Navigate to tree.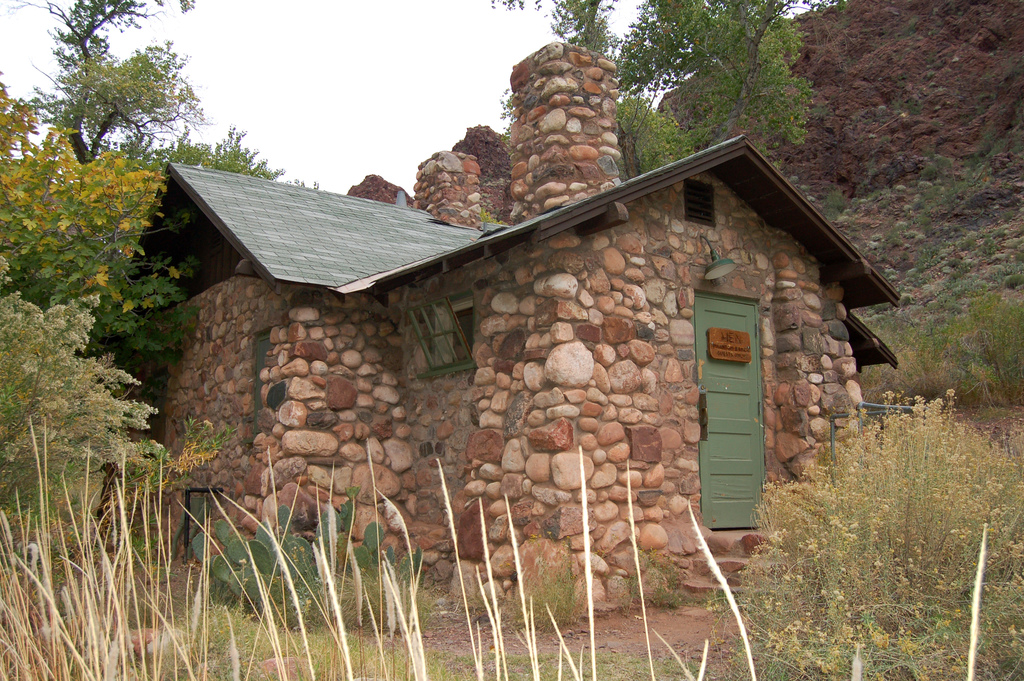
Navigation target: locate(537, 0, 613, 60).
